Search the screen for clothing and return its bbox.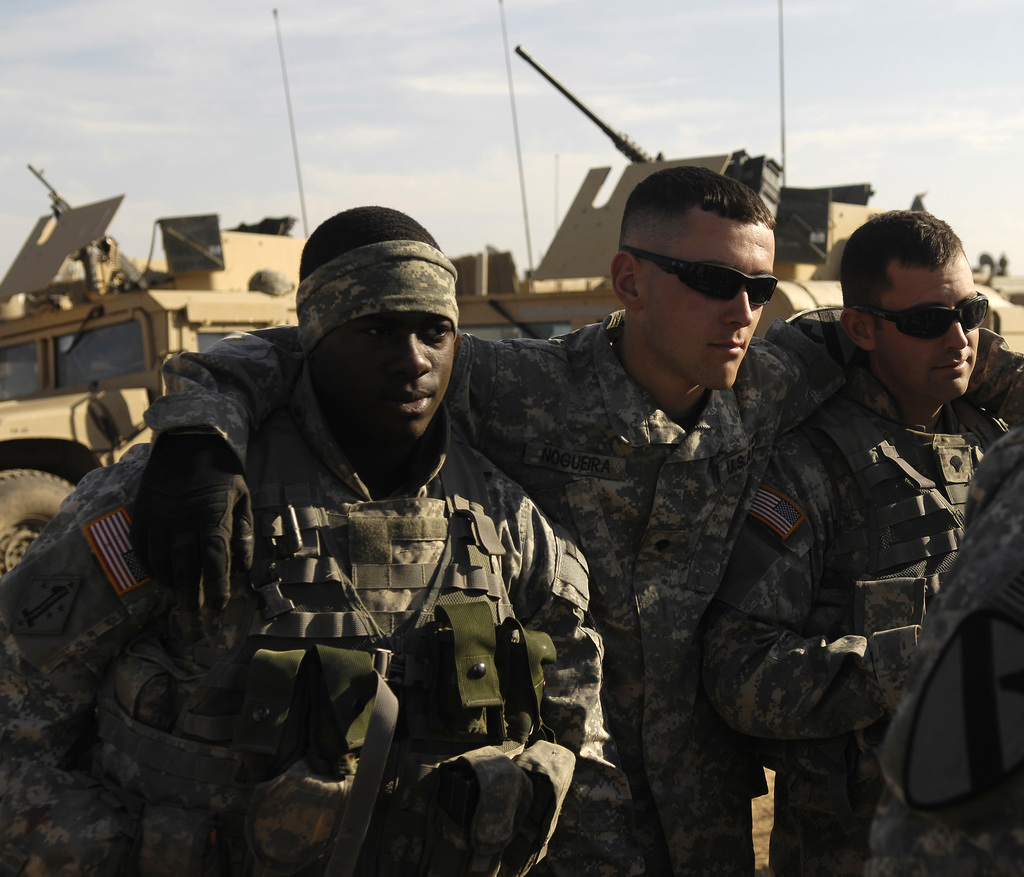
Found: (122, 305, 1015, 876).
